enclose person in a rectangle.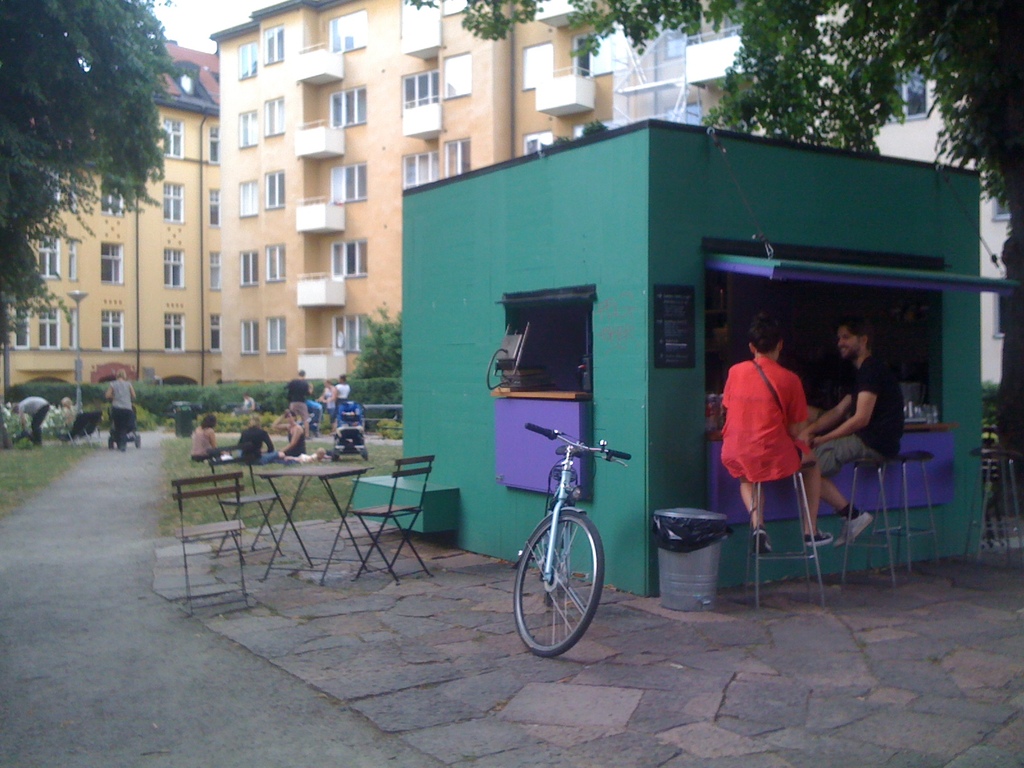
{"x1": 321, "y1": 367, "x2": 347, "y2": 419}.
